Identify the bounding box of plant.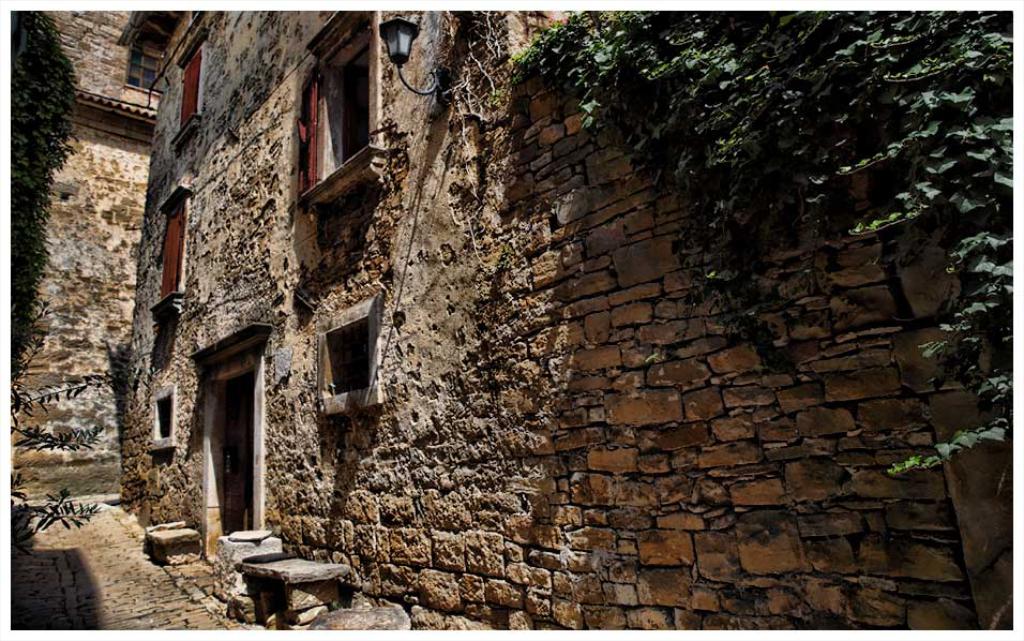
select_region(13, 310, 161, 557).
